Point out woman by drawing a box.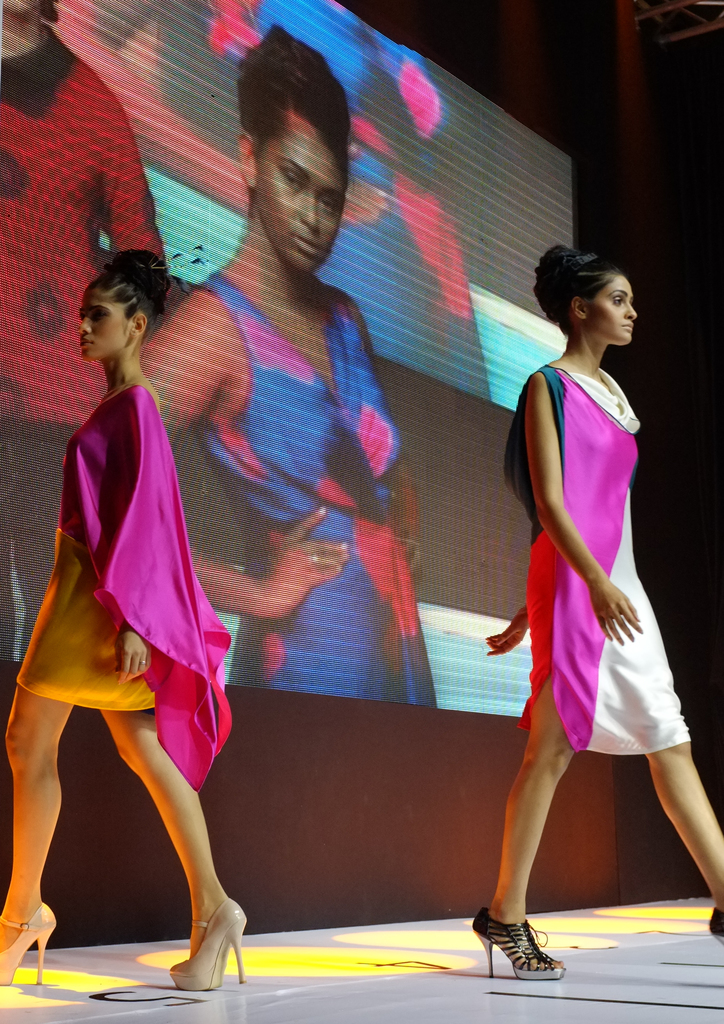
487,244,695,938.
